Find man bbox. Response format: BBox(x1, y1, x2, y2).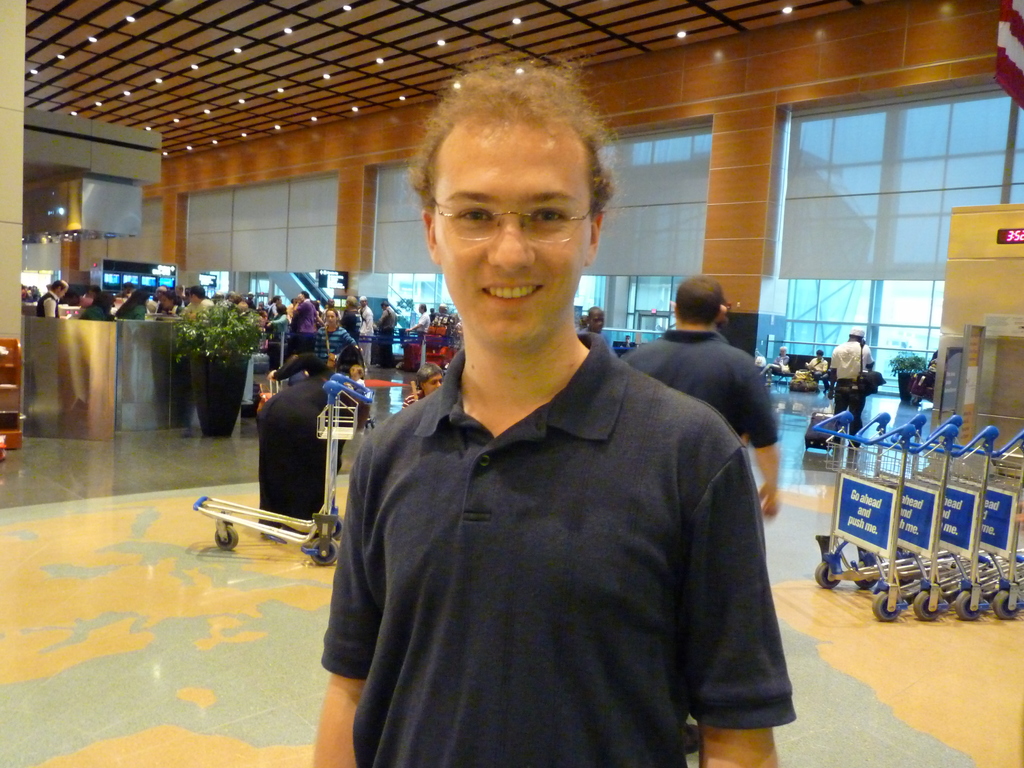
BBox(356, 295, 374, 364).
